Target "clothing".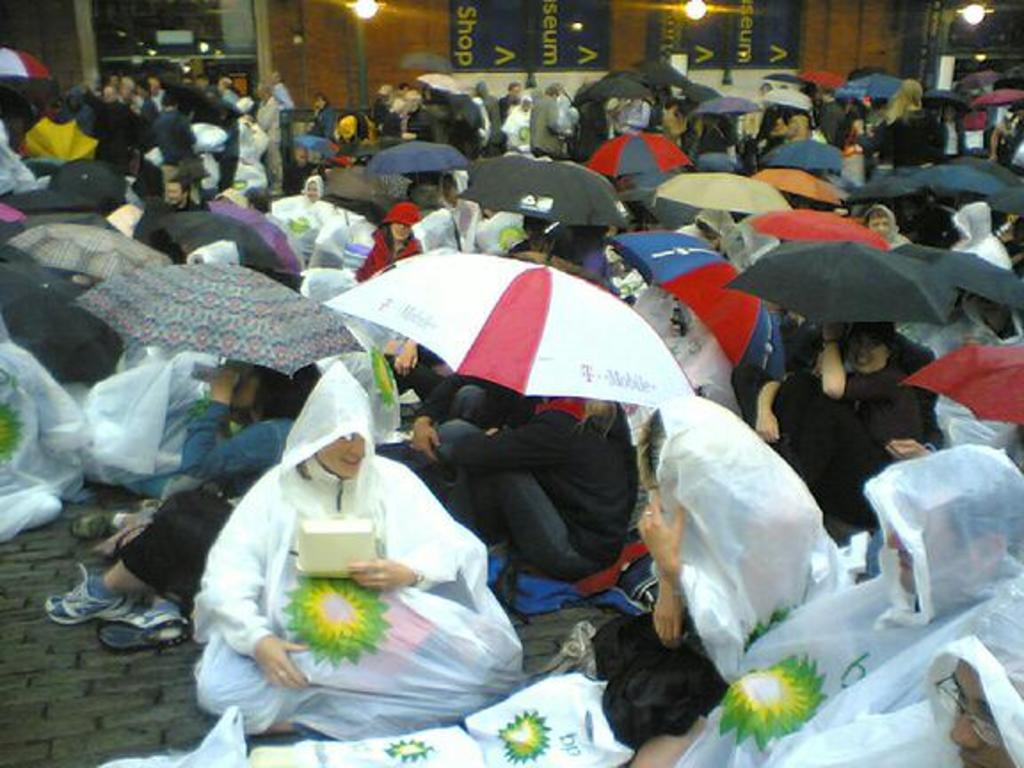
Target region: [343,192,439,279].
